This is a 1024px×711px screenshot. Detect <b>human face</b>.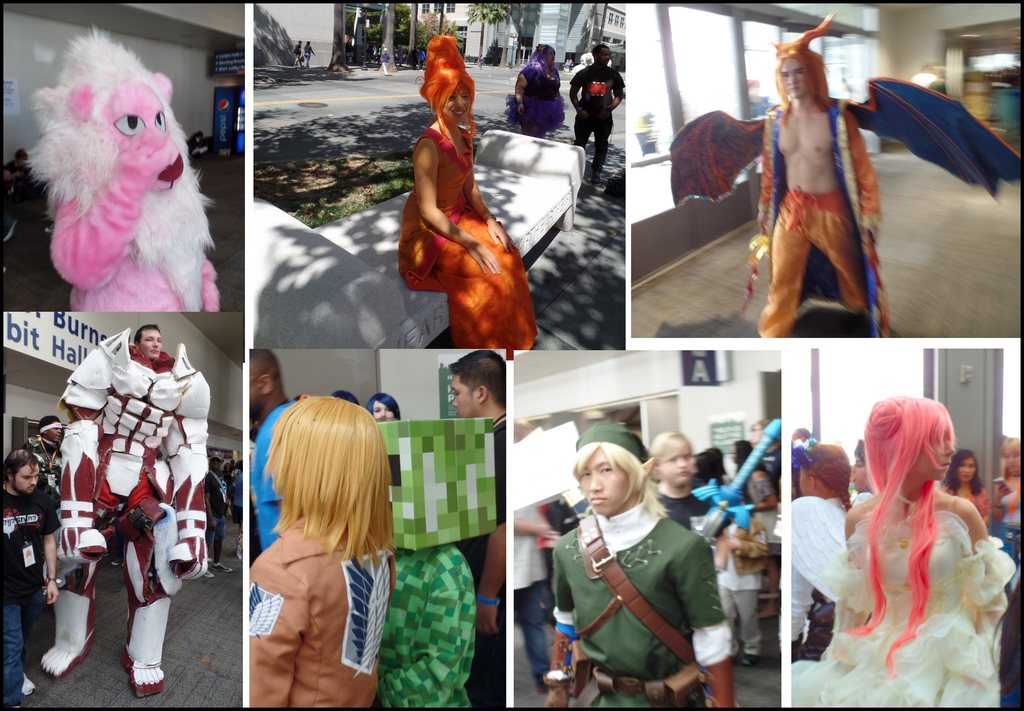
[374, 400, 397, 417].
